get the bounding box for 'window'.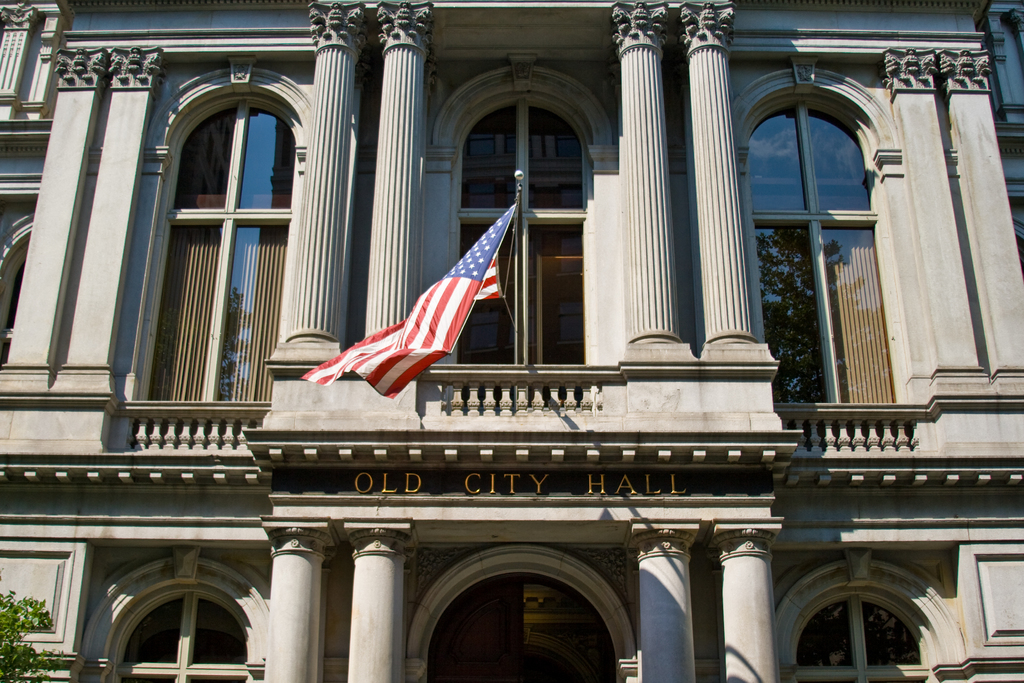
[x1=396, y1=570, x2=645, y2=682].
